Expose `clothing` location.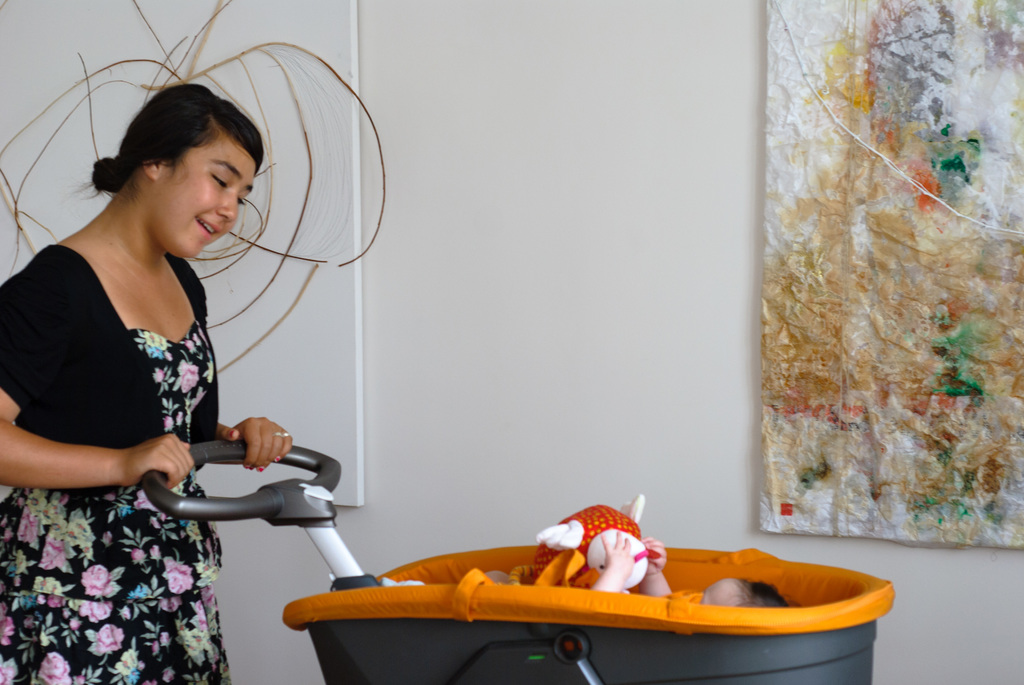
Exposed at left=18, top=252, right=248, bottom=653.
